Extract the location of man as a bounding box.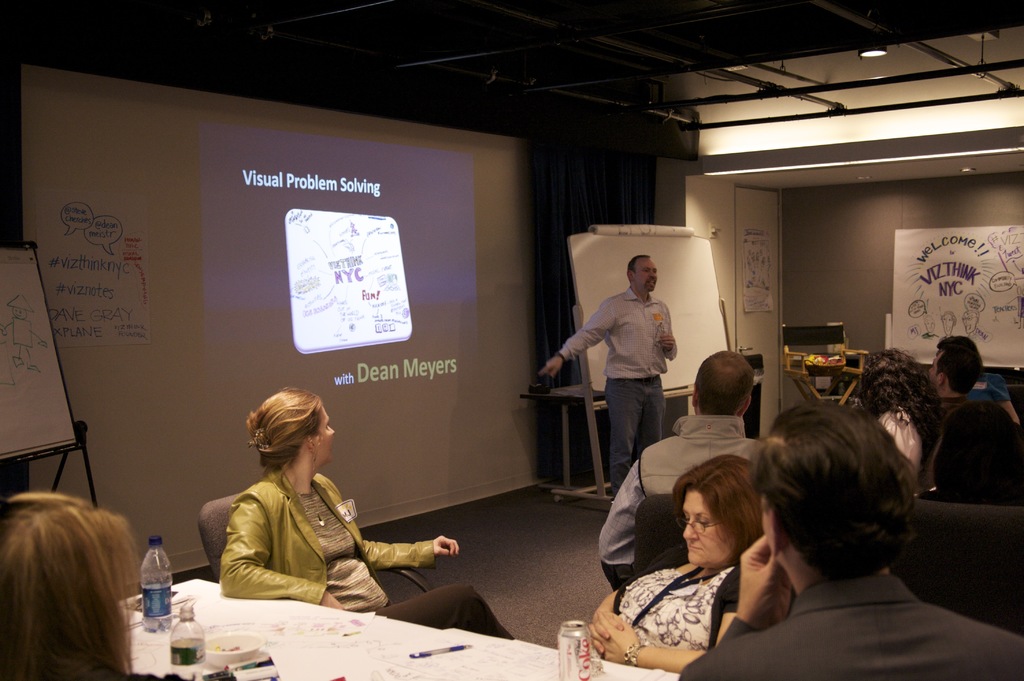
pyautogui.locateOnScreen(602, 352, 769, 588).
